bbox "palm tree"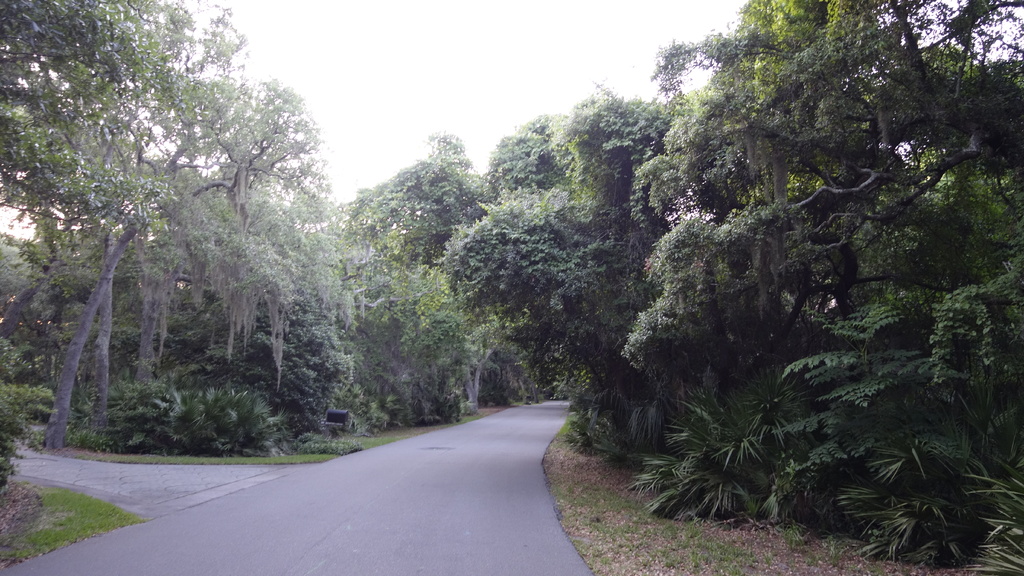
<box>0,238,87,384</box>
